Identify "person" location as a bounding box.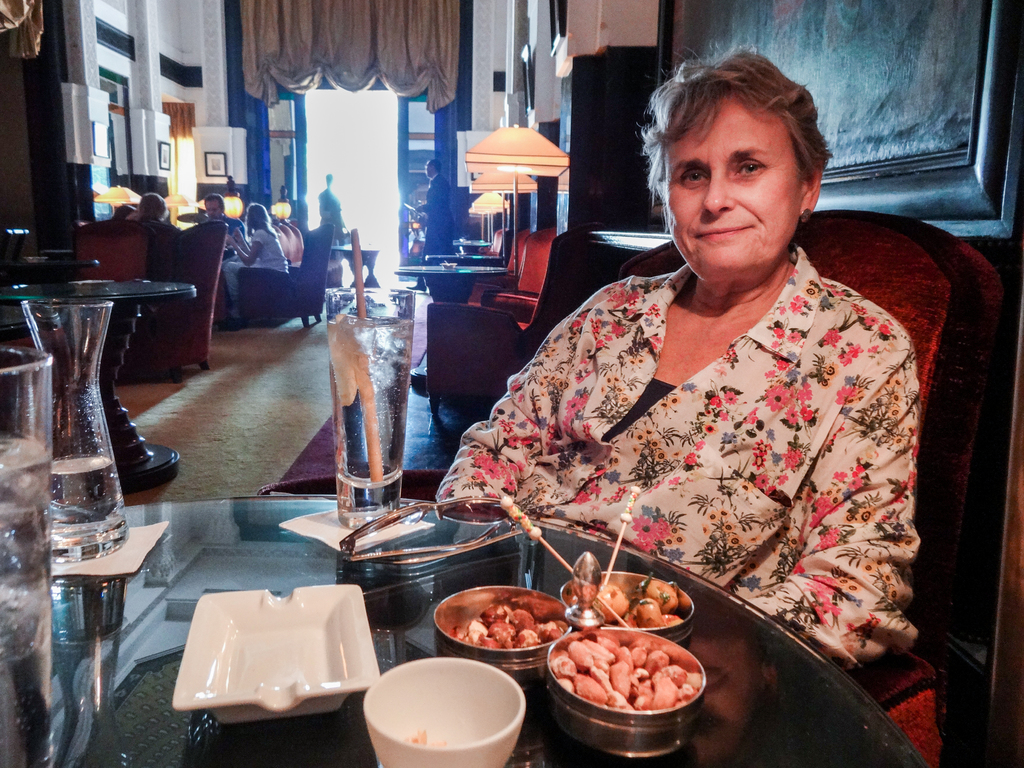
box=[221, 202, 289, 326].
